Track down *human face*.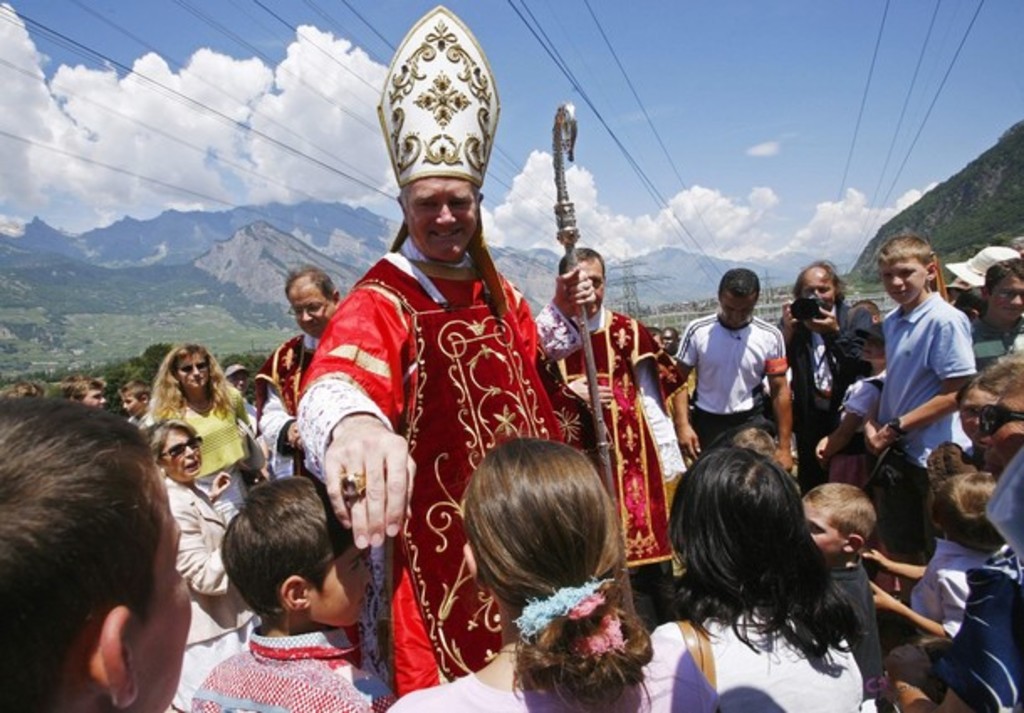
Tracked to 655 330 665 359.
